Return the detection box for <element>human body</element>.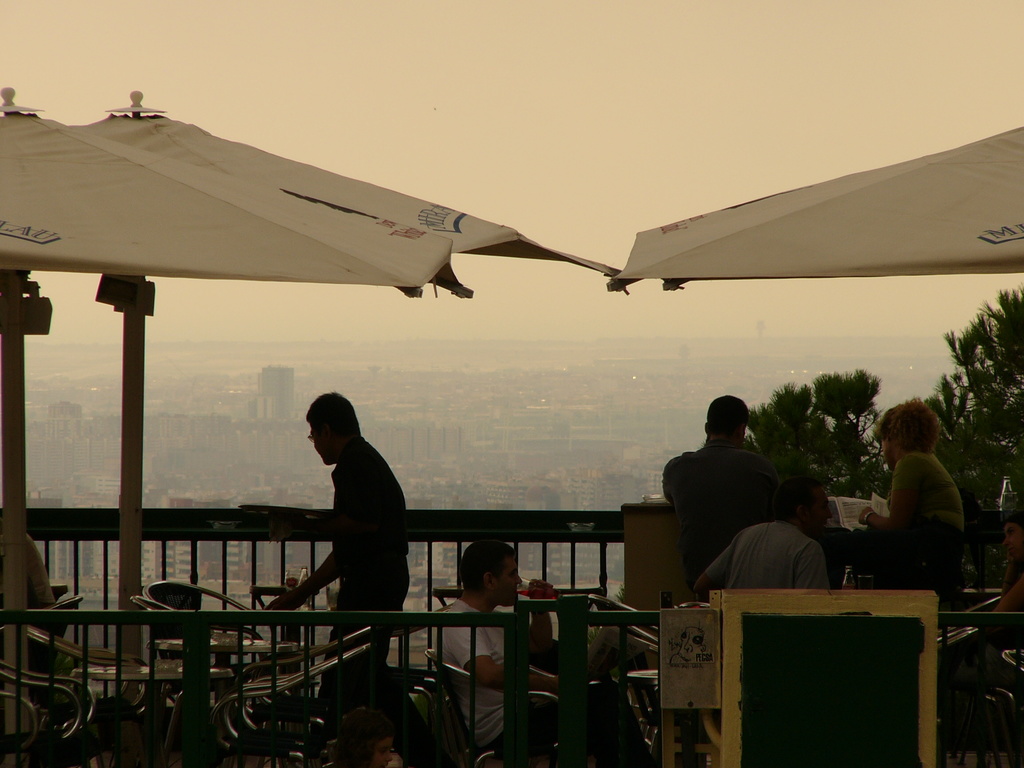
bbox(282, 381, 412, 641).
